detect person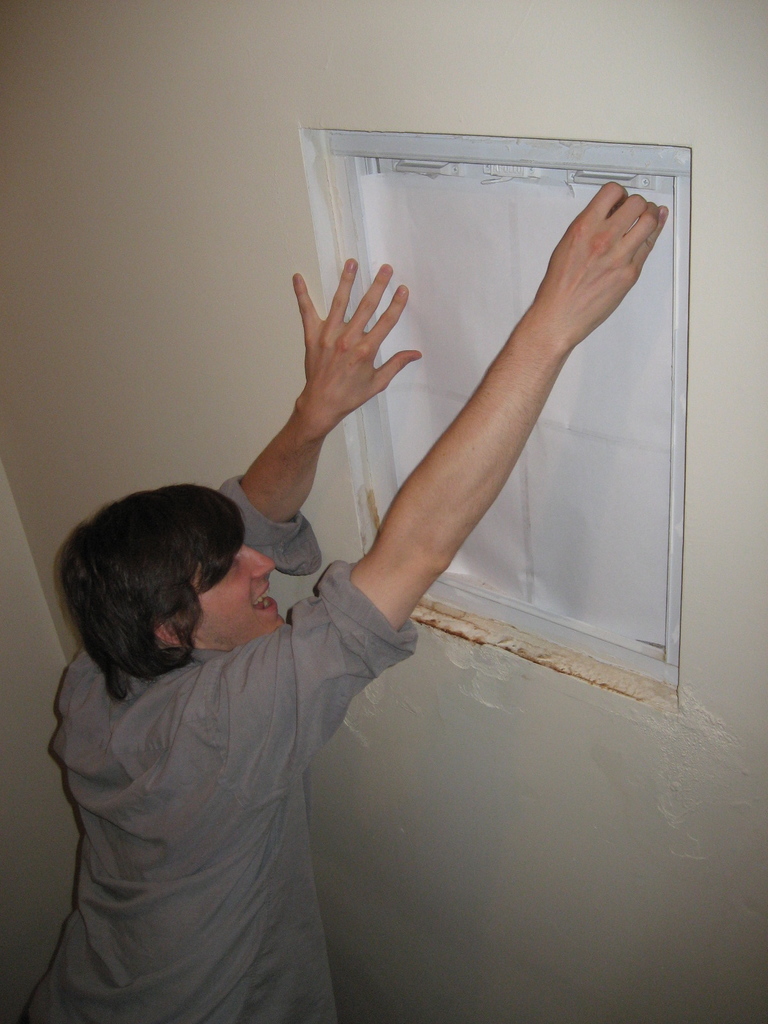
(x1=14, y1=173, x2=669, y2=1023)
